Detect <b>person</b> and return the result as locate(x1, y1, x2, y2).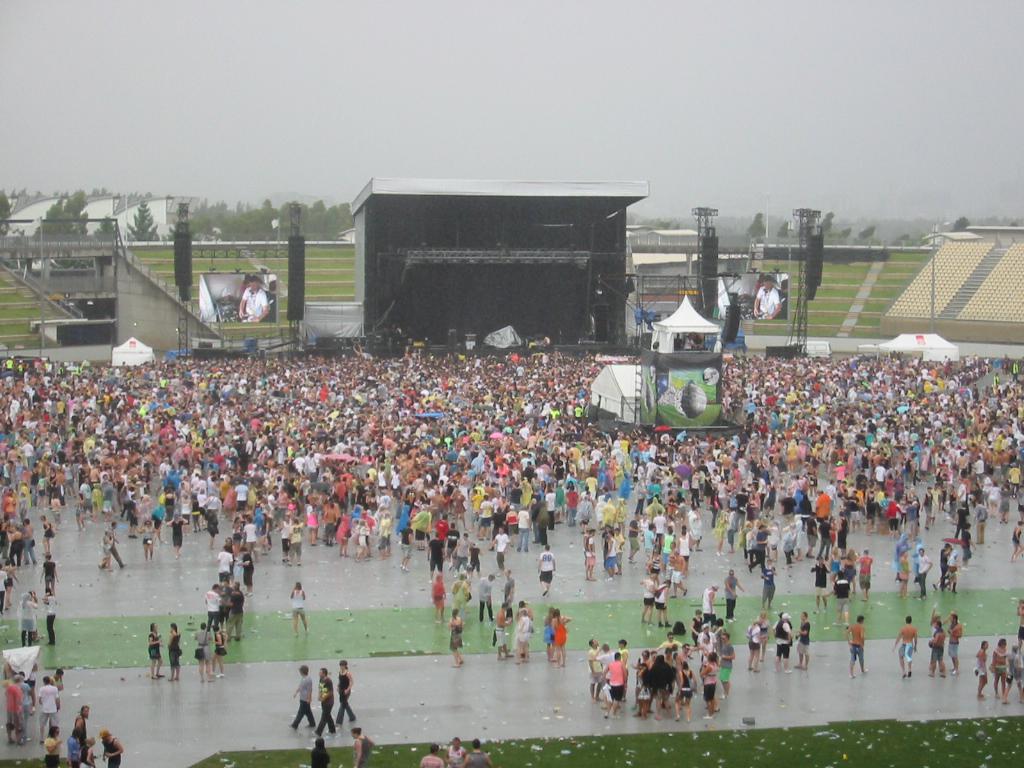
locate(443, 606, 468, 670).
